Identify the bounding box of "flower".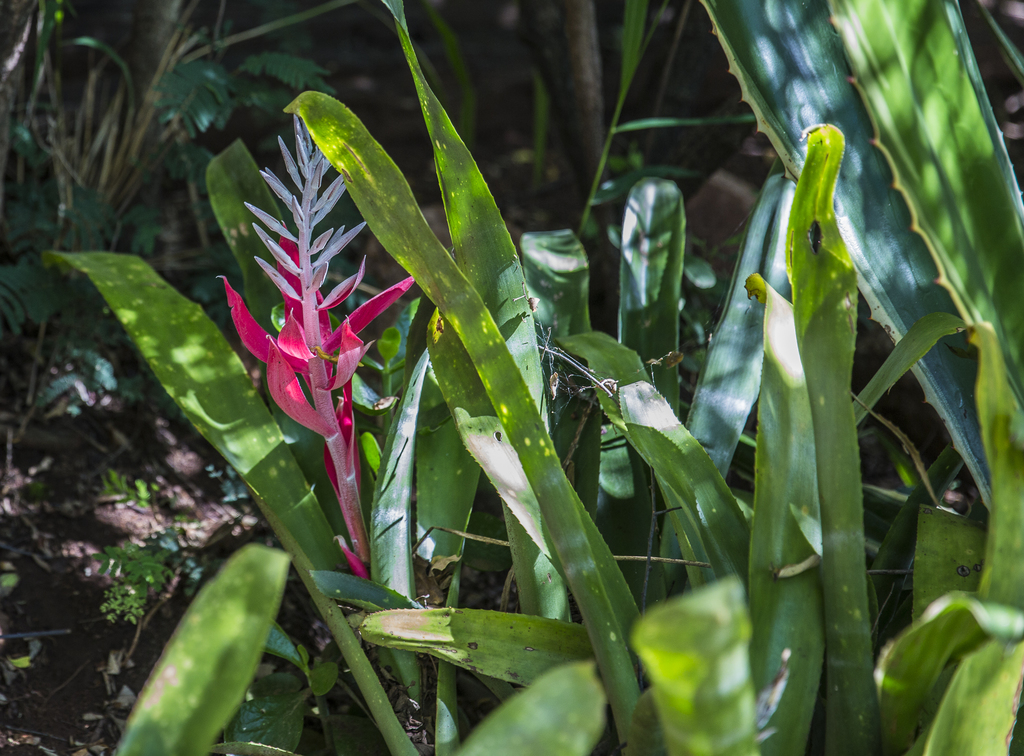
bbox=(198, 112, 394, 504).
